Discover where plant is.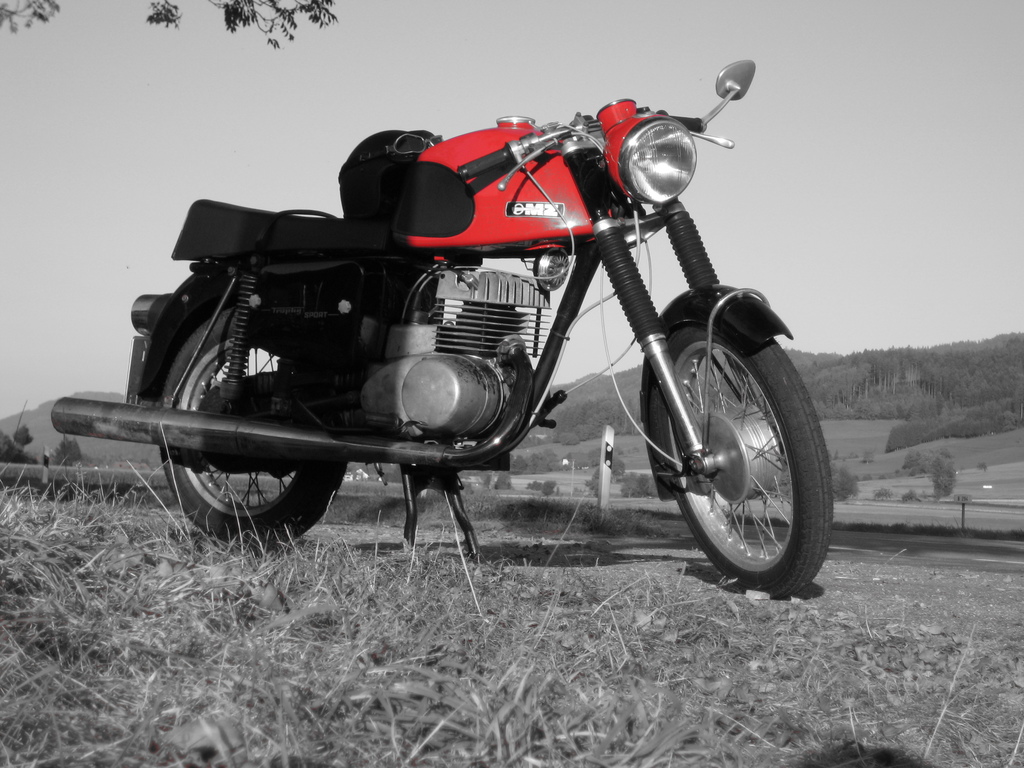
Discovered at x1=508, y1=447, x2=564, y2=470.
